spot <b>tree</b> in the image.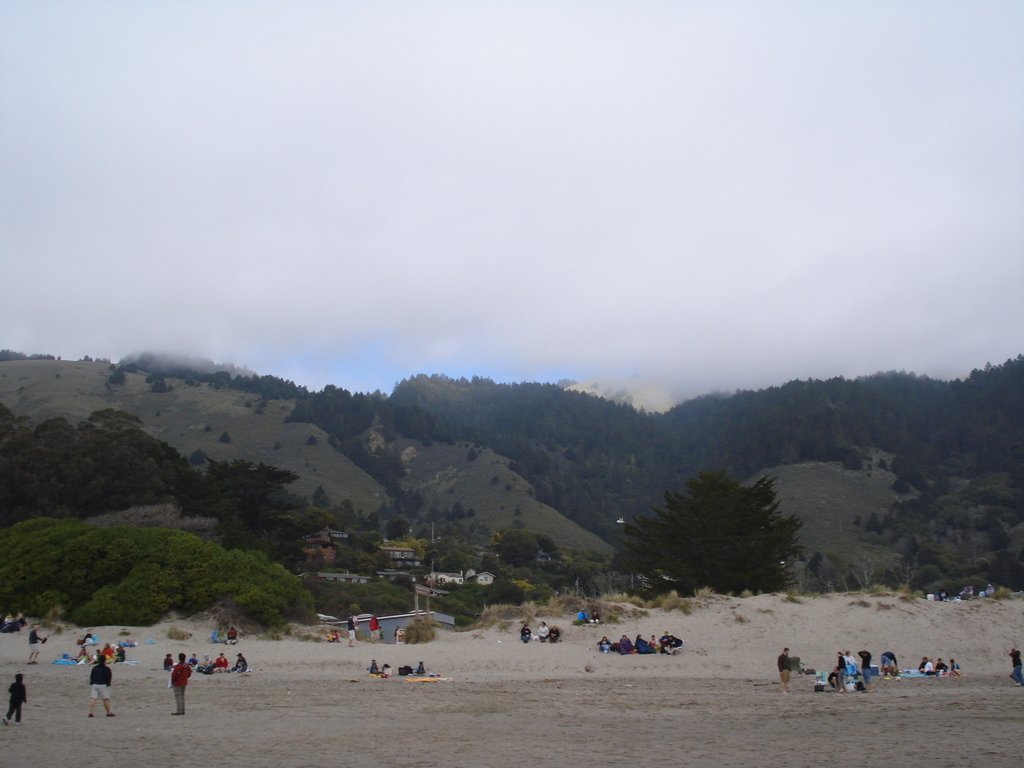
<b>tree</b> found at box(613, 468, 810, 600).
